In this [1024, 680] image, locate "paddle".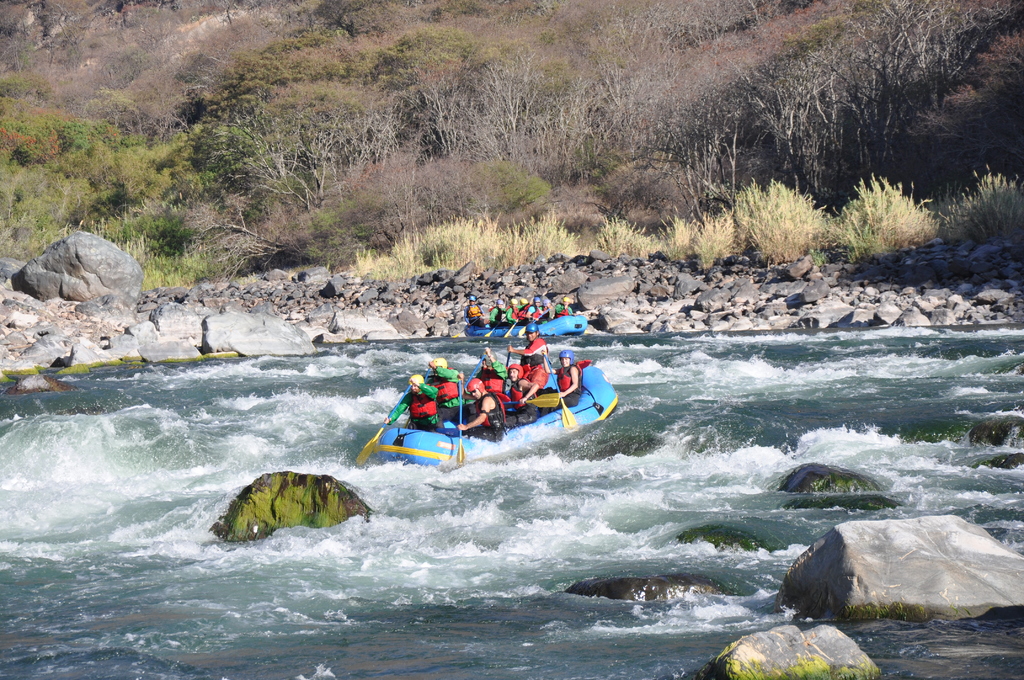
Bounding box: crop(455, 378, 467, 464).
